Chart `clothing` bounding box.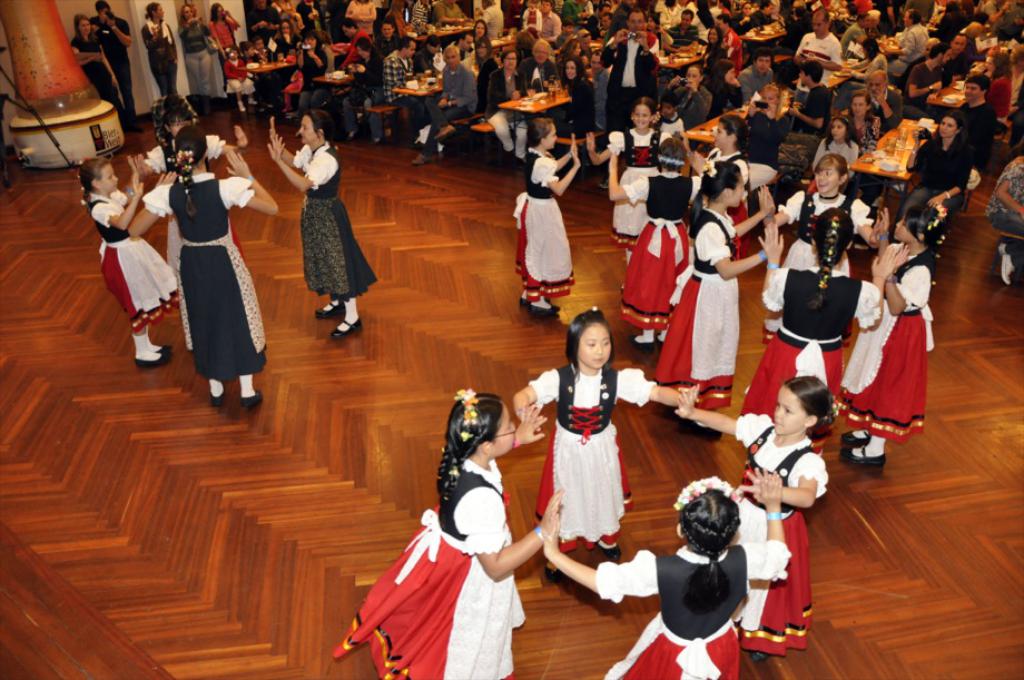
Charted: bbox=(328, 456, 526, 679).
